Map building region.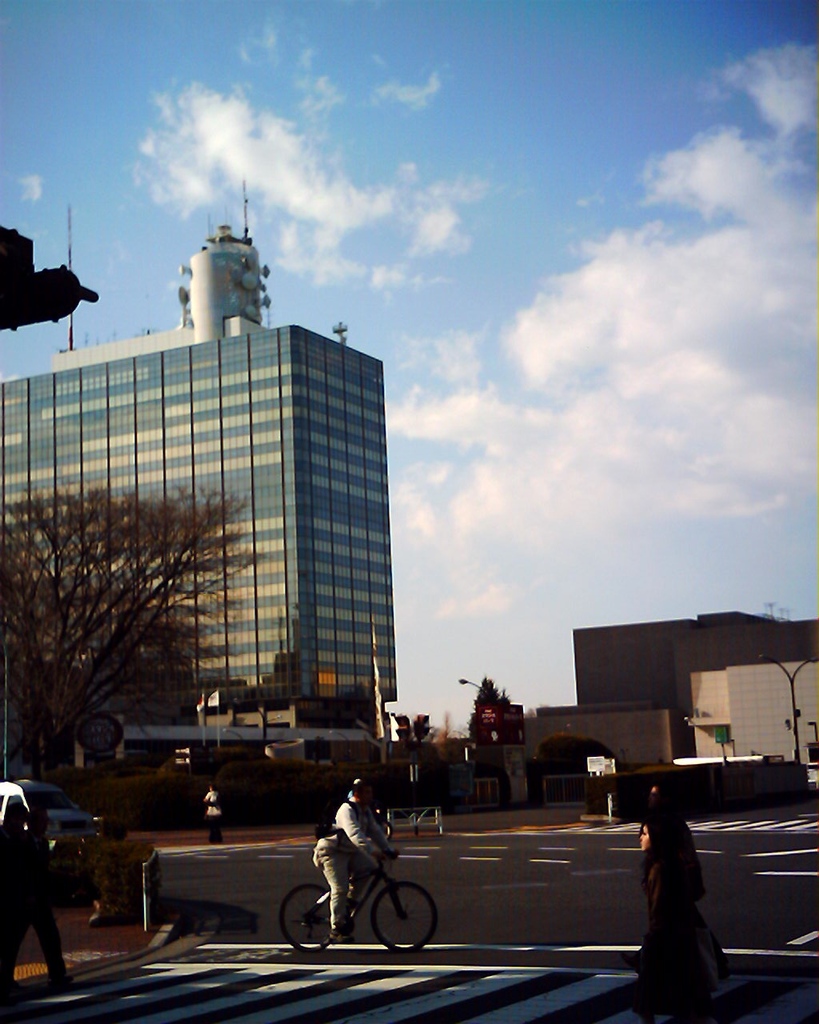
Mapped to <region>2, 174, 393, 758</region>.
